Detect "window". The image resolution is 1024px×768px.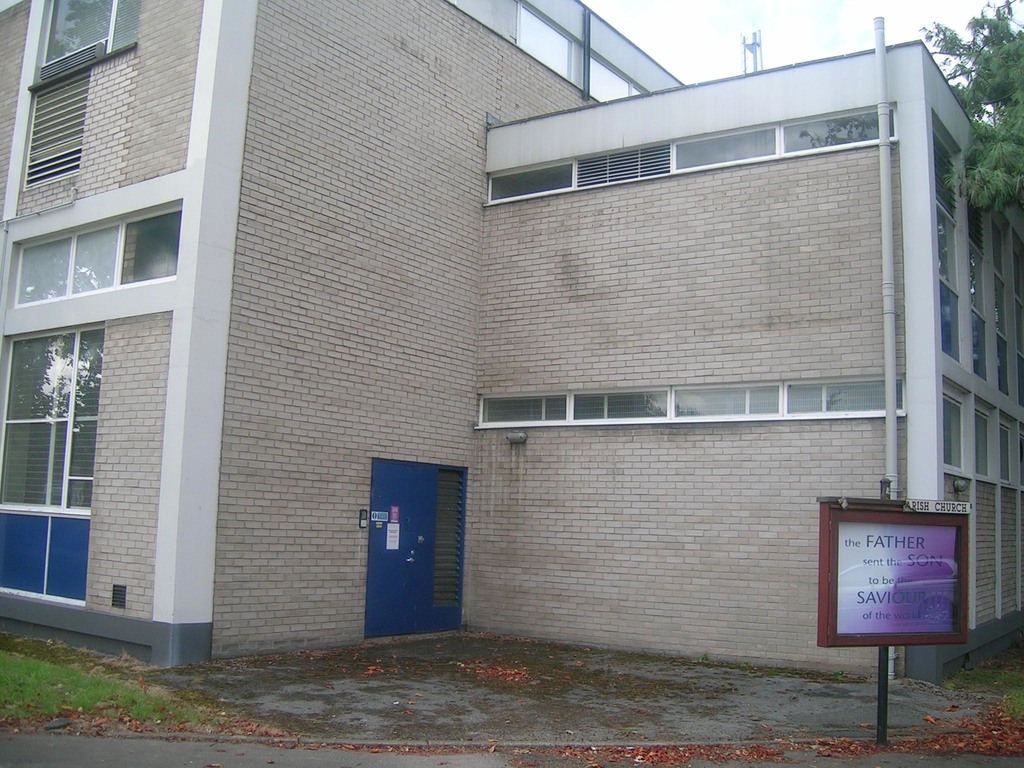
{"left": 486, "top": 104, "right": 893, "bottom": 205}.
